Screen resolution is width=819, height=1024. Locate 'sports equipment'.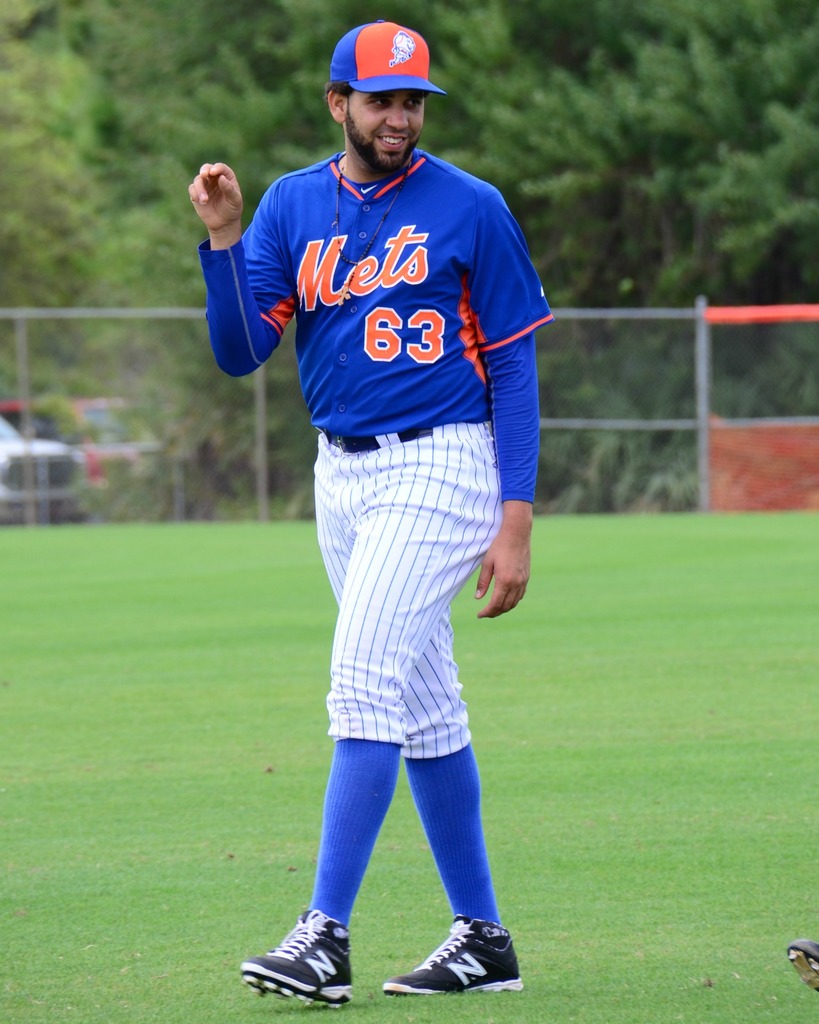
243:904:356:1009.
